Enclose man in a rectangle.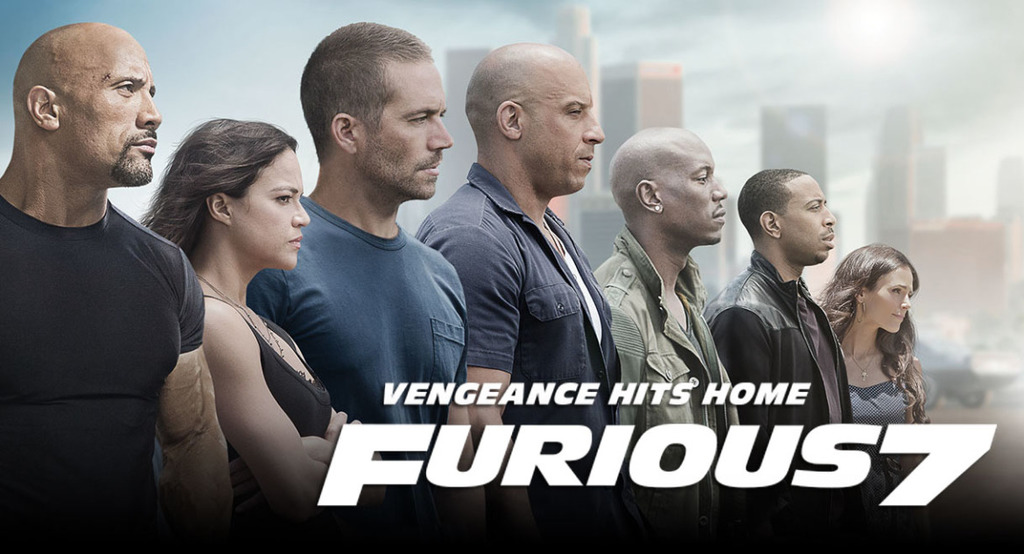
detection(703, 167, 860, 553).
